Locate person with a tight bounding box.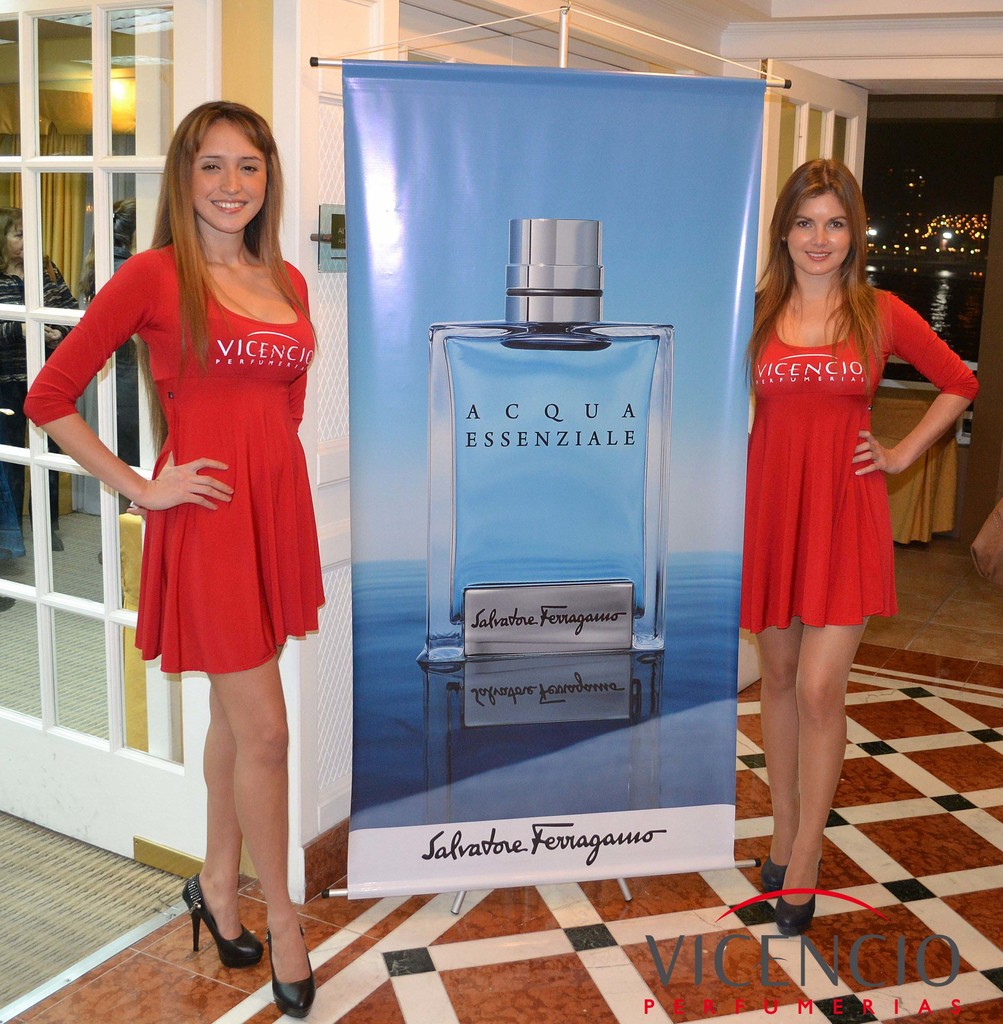
0/204/83/550.
